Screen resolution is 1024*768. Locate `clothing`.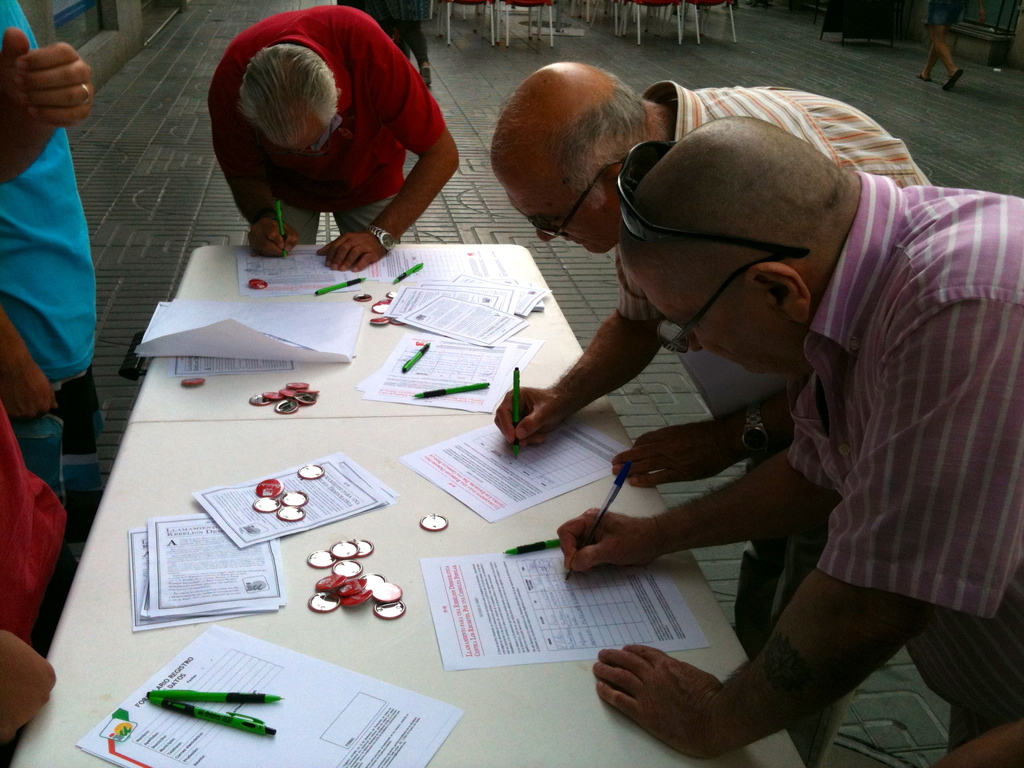
crop(575, 165, 1003, 689).
